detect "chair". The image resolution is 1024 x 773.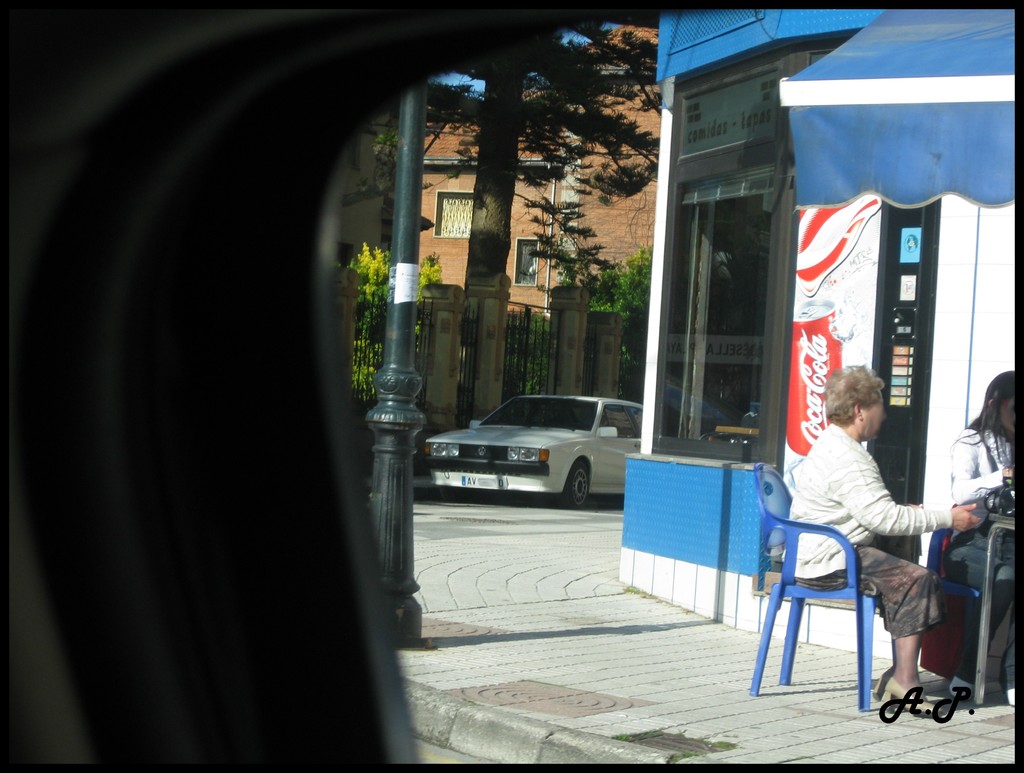
(757, 494, 909, 719).
